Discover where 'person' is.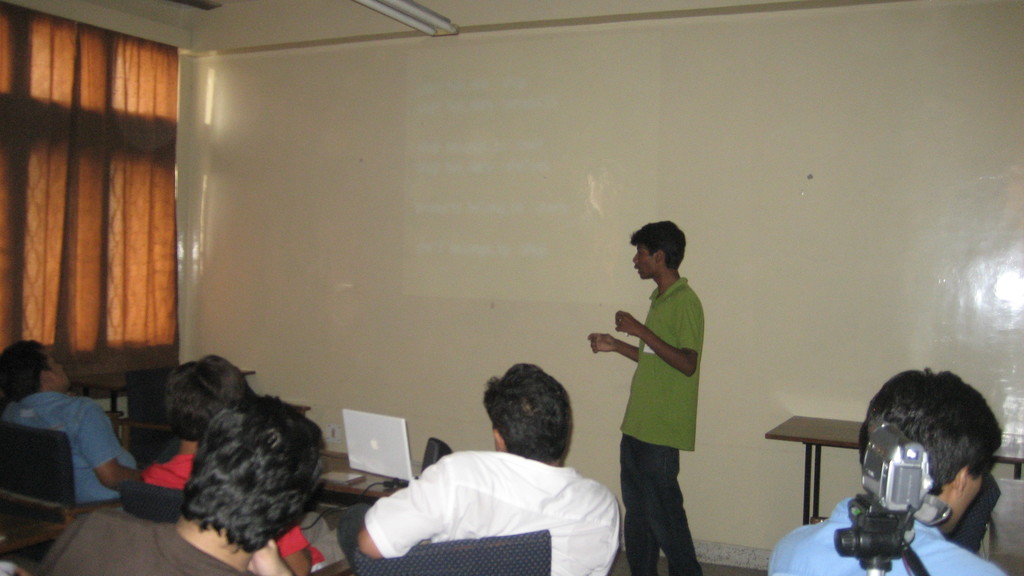
Discovered at detection(595, 241, 733, 575).
